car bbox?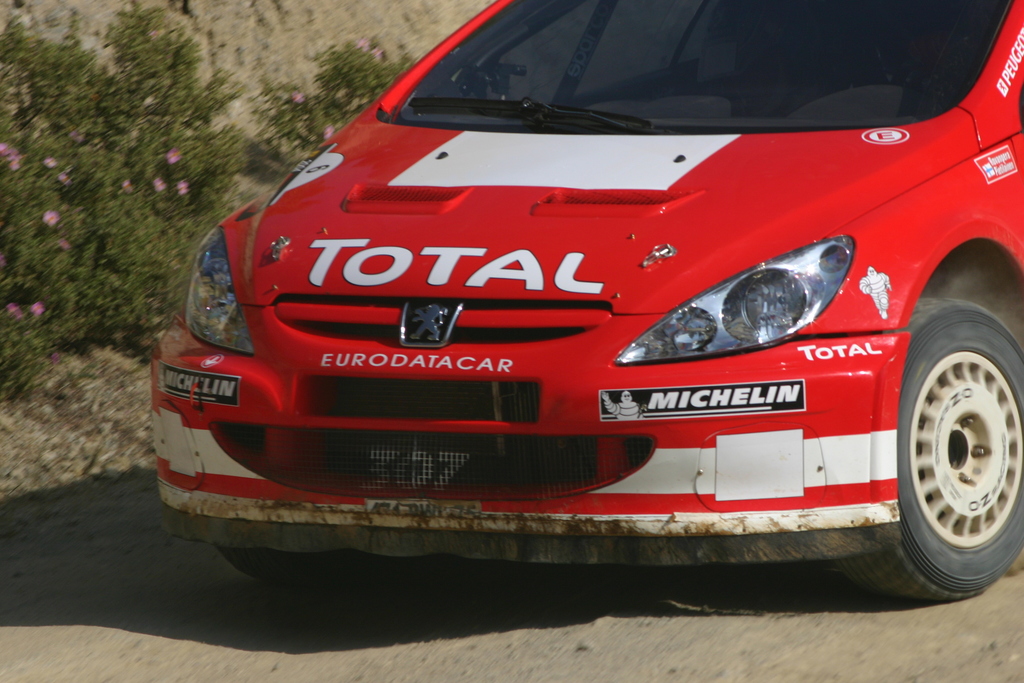
crop(153, 16, 1004, 634)
